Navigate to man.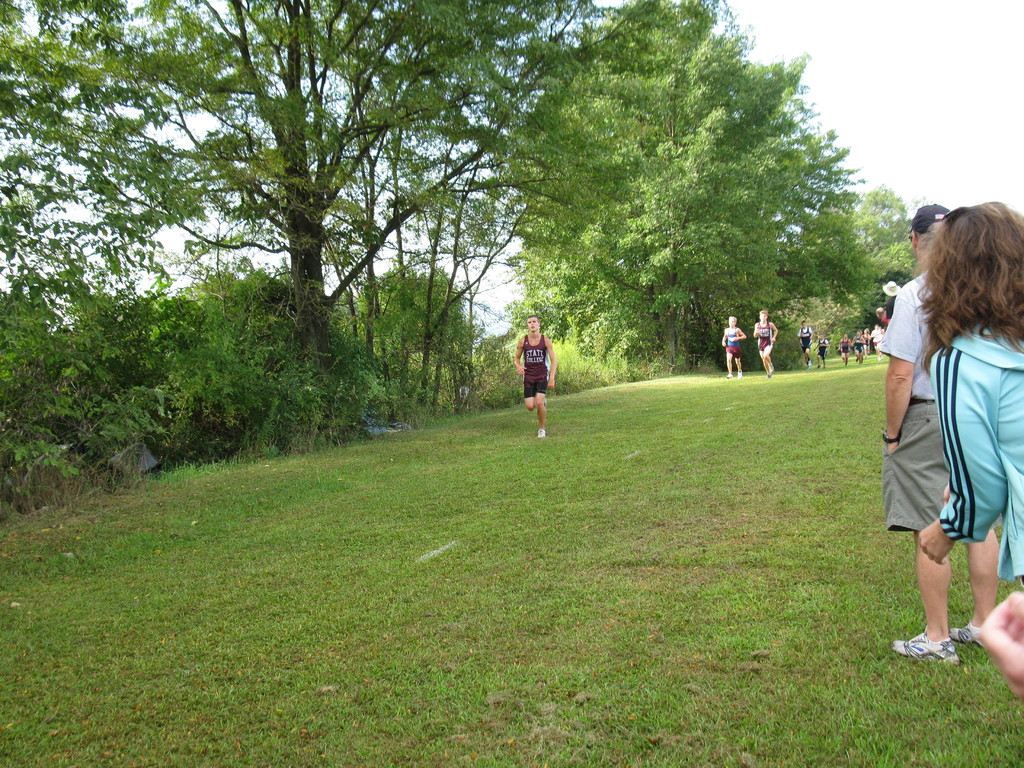
Navigation target: left=797, top=320, right=816, bottom=372.
